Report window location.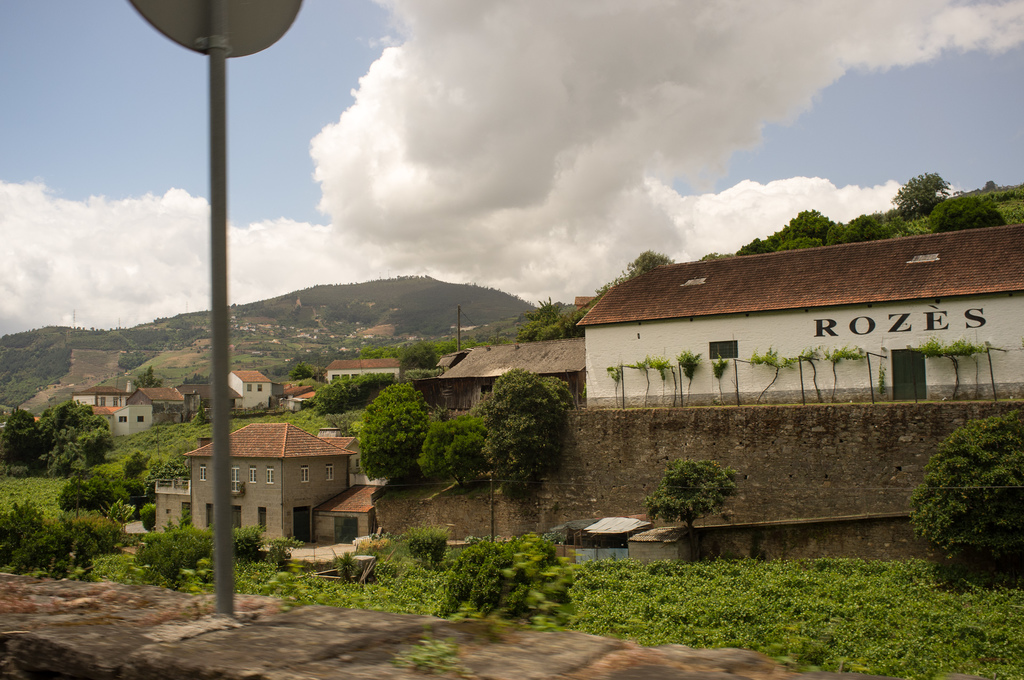
Report: (206, 503, 215, 529).
